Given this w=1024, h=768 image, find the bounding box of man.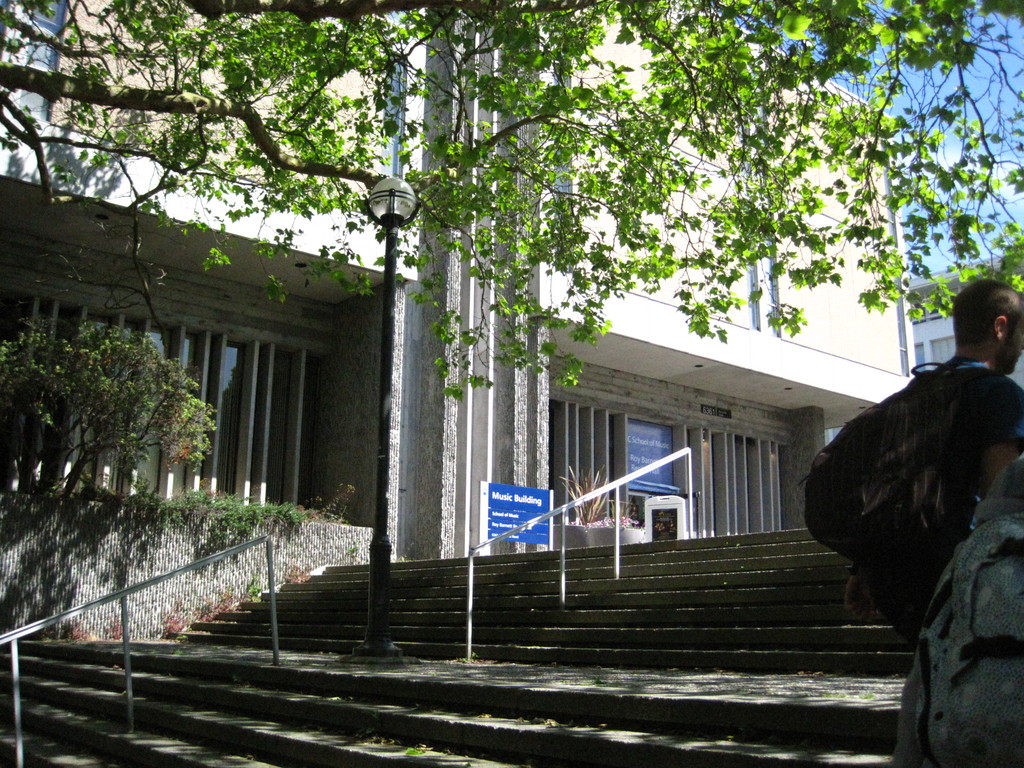
left=840, top=278, right=1023, bottom=643.
